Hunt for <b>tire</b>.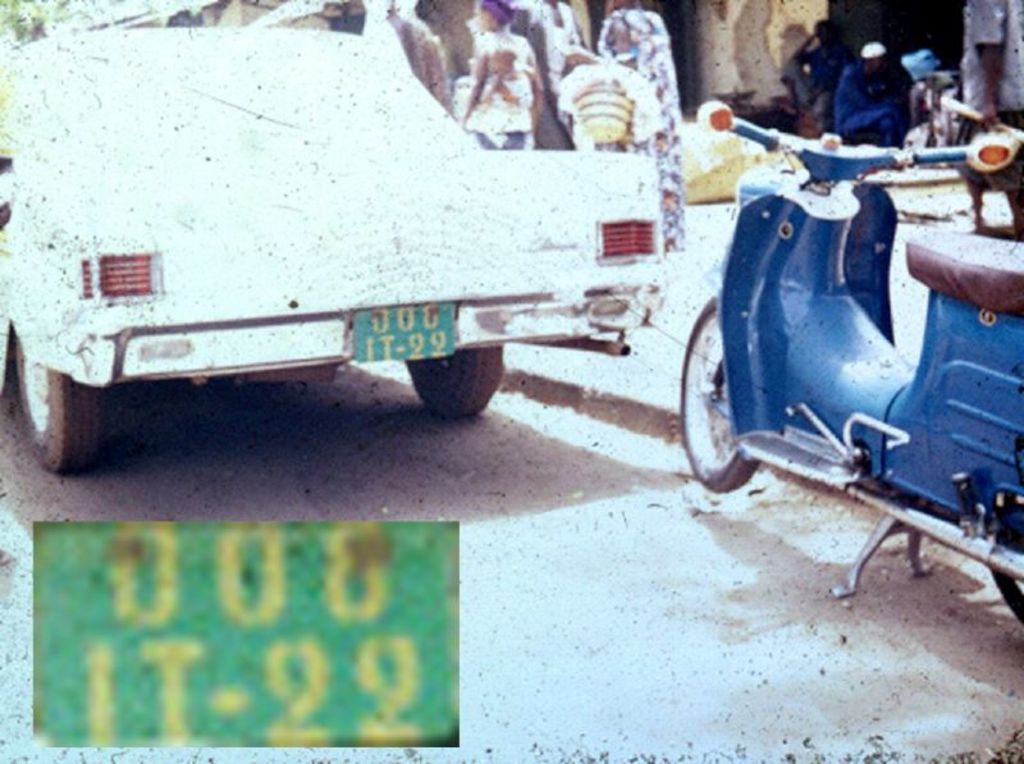
Hunted down at 678,290,771,503.
